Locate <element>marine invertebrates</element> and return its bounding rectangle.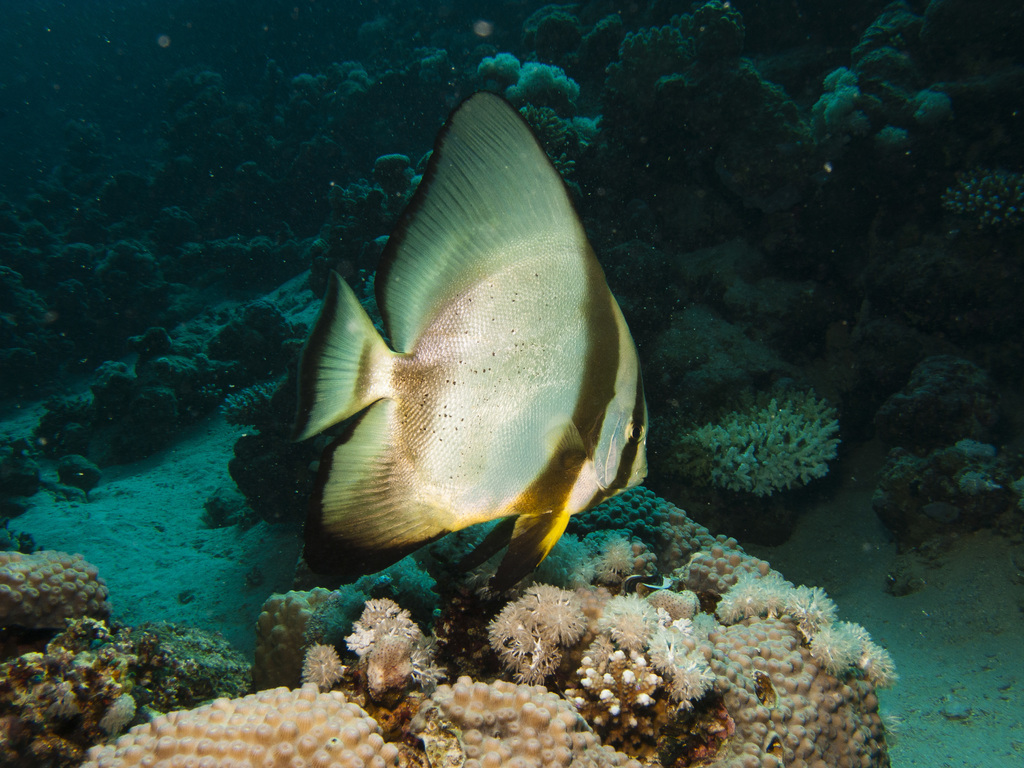
locate(74, 671, 413, 767).
